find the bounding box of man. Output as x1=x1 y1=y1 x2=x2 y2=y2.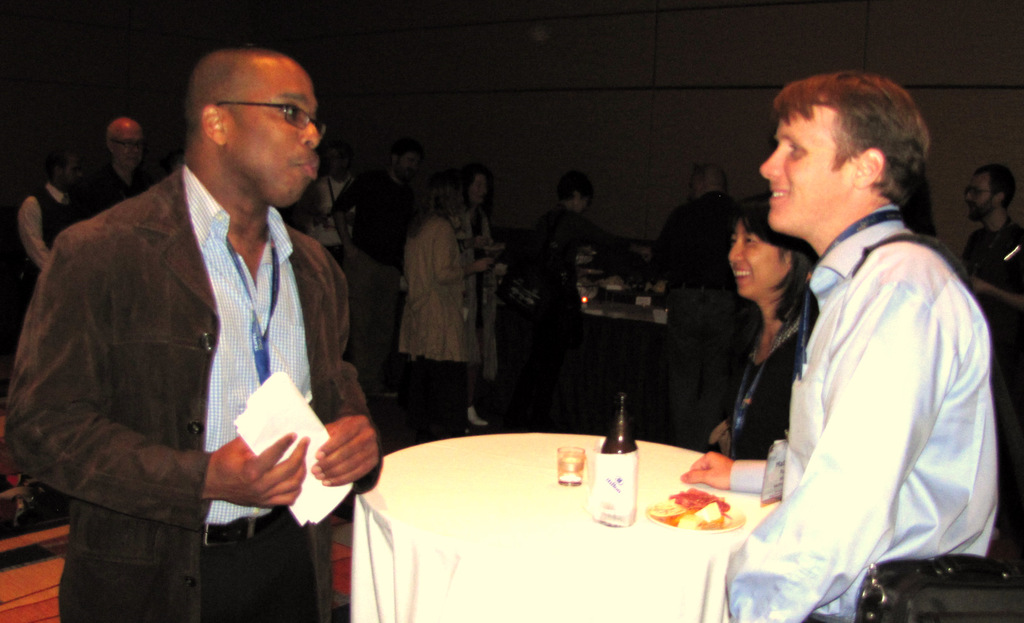
x1=14 y1=146 x2=89 y2=271.
